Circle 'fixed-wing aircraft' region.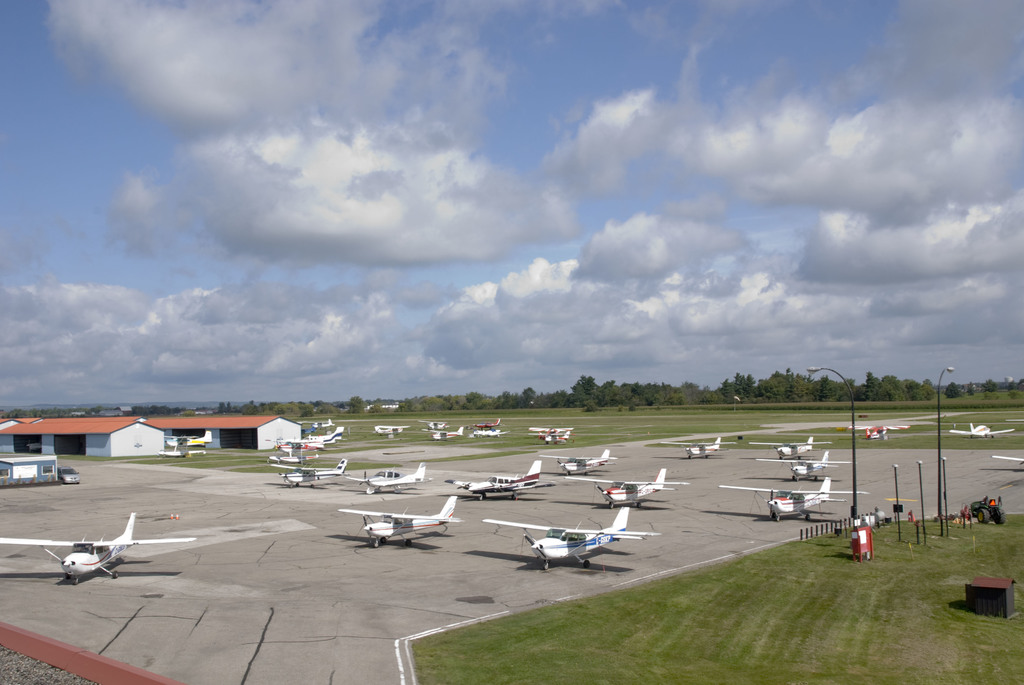
Region: select_region(282, 455, 353, 488).
